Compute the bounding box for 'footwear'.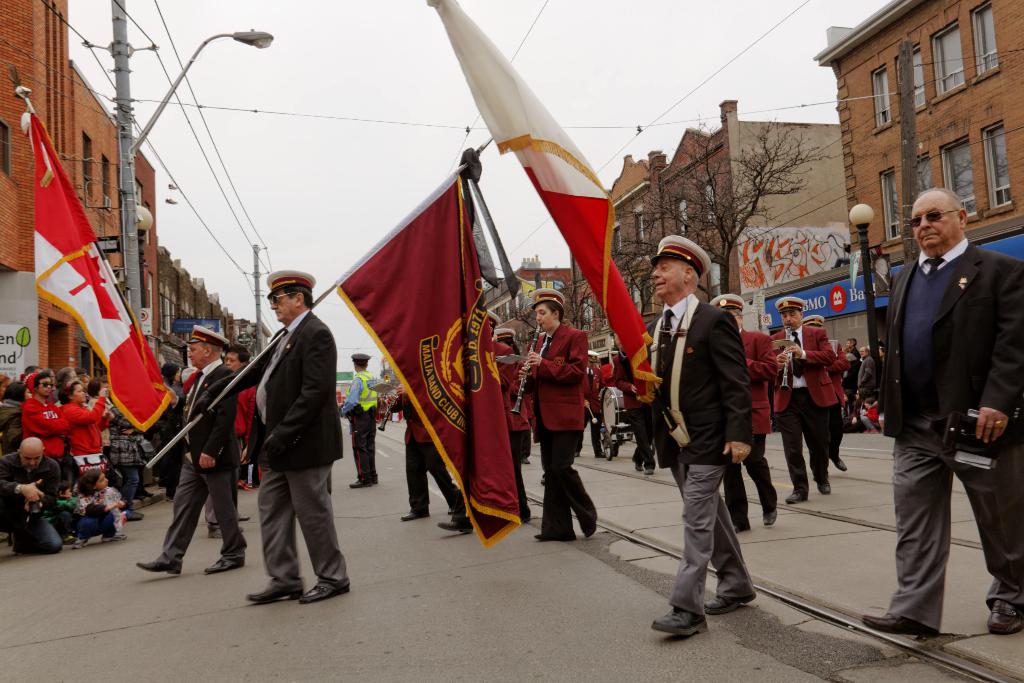
crop(812, 475, 832, 497).
